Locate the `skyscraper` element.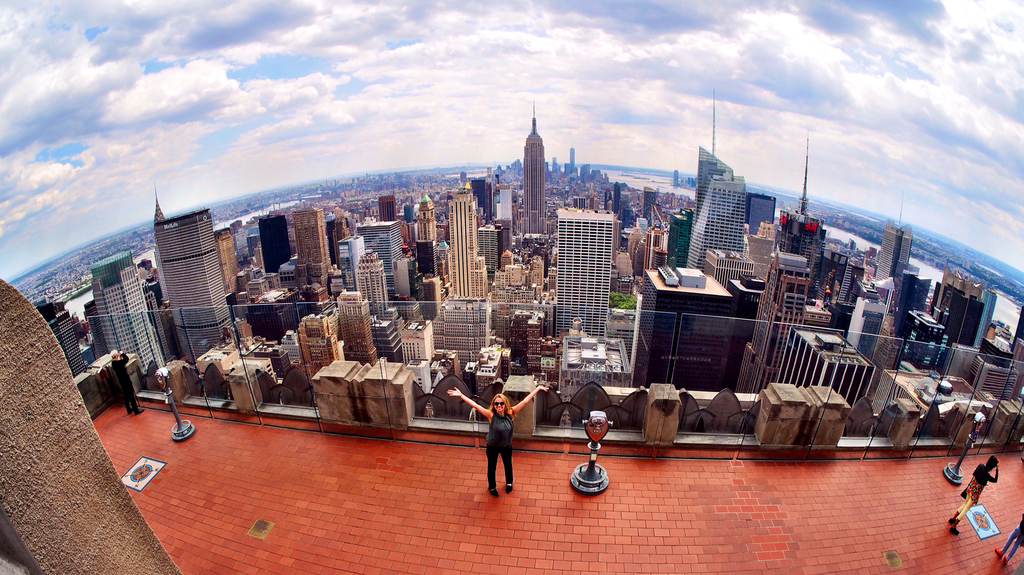
Element bbox: rect(685, 145, 744, 263).
